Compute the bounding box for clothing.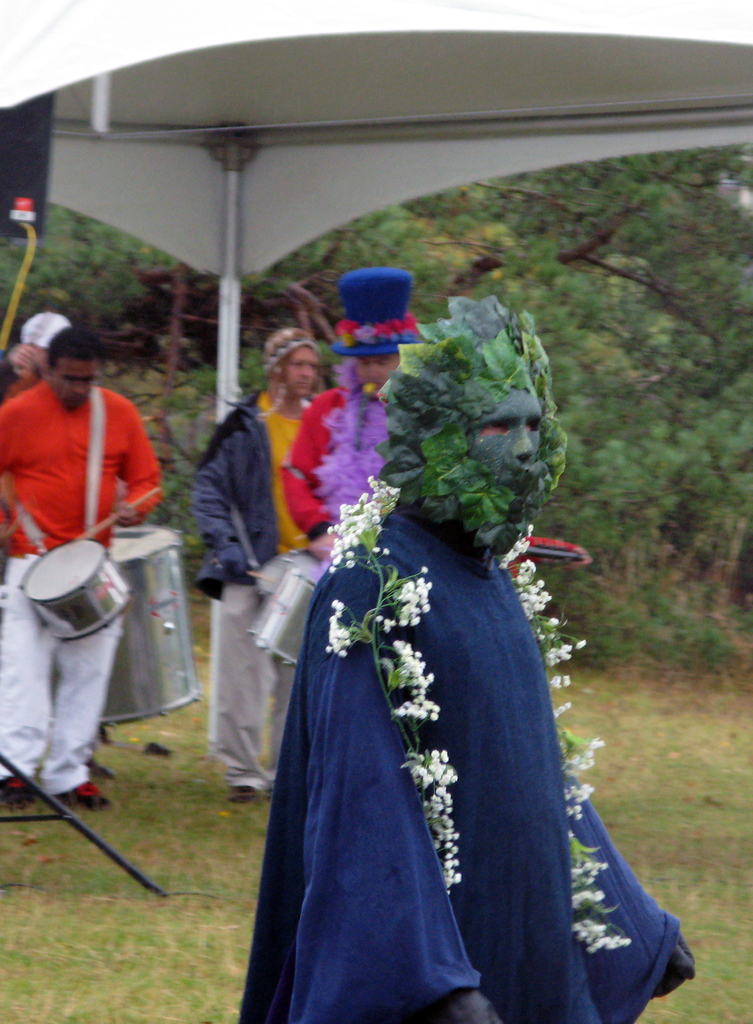
(x1=232, y1=495, x2=704, y2=1023).
